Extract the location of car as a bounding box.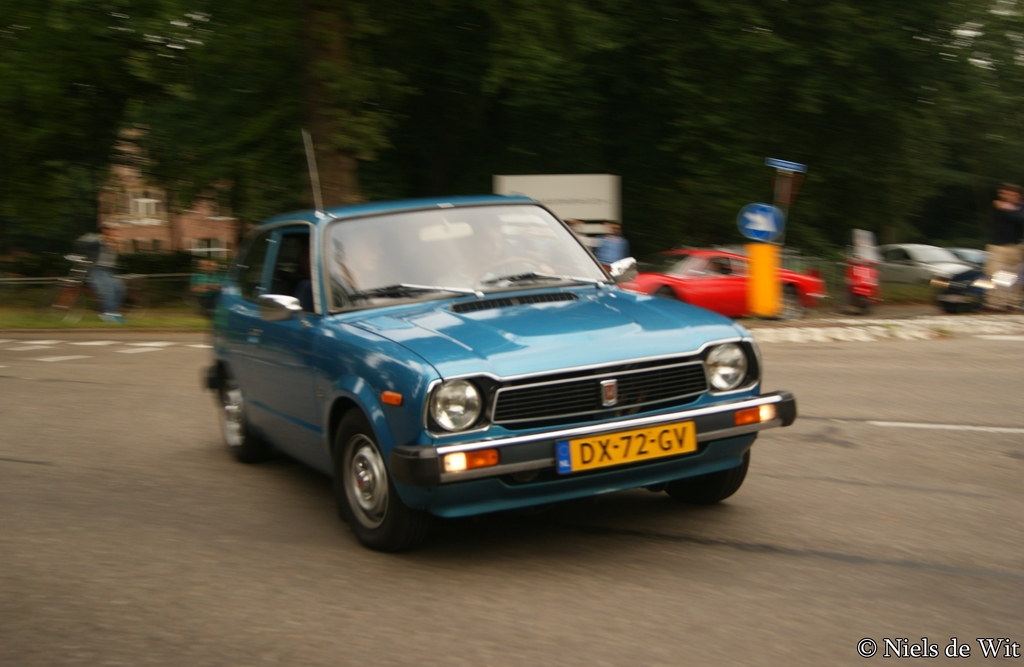
bbox(866, 239, 972, 304).
